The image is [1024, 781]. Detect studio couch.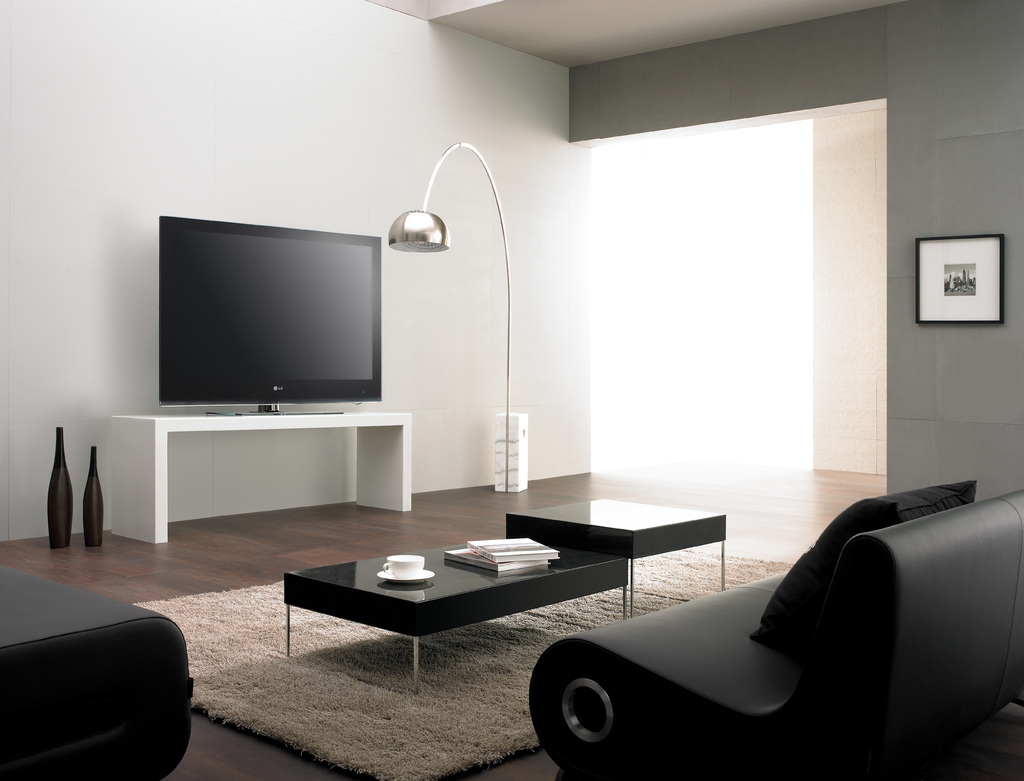
Detection: x1=520 y1=483 x2=1023 y2=780.
